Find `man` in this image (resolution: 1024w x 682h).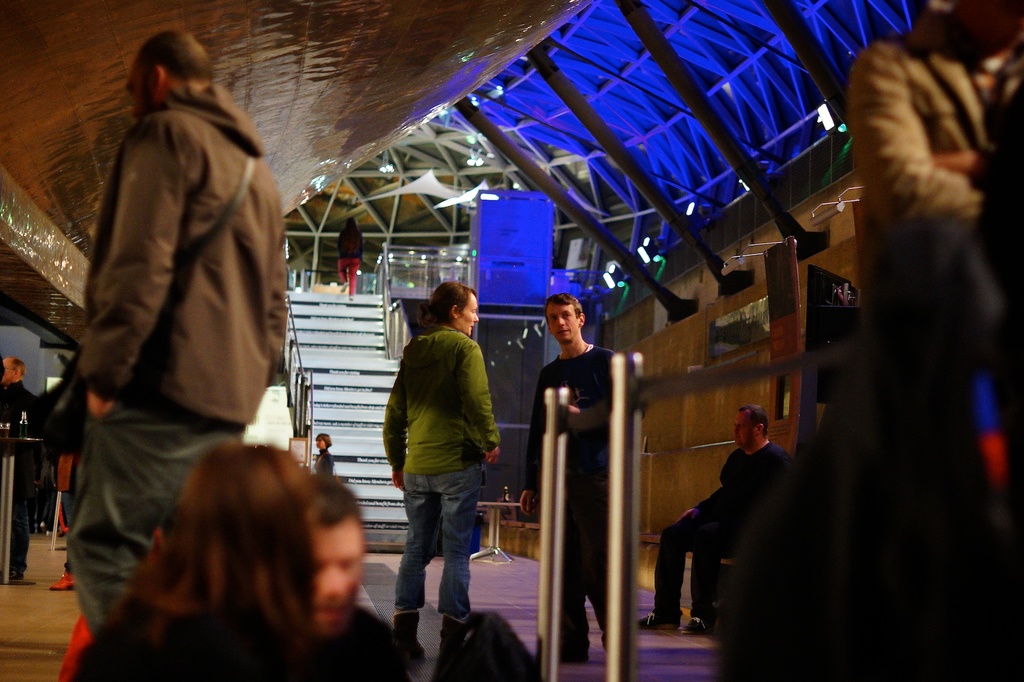
<region>295, 463, 413, 681</region>.
